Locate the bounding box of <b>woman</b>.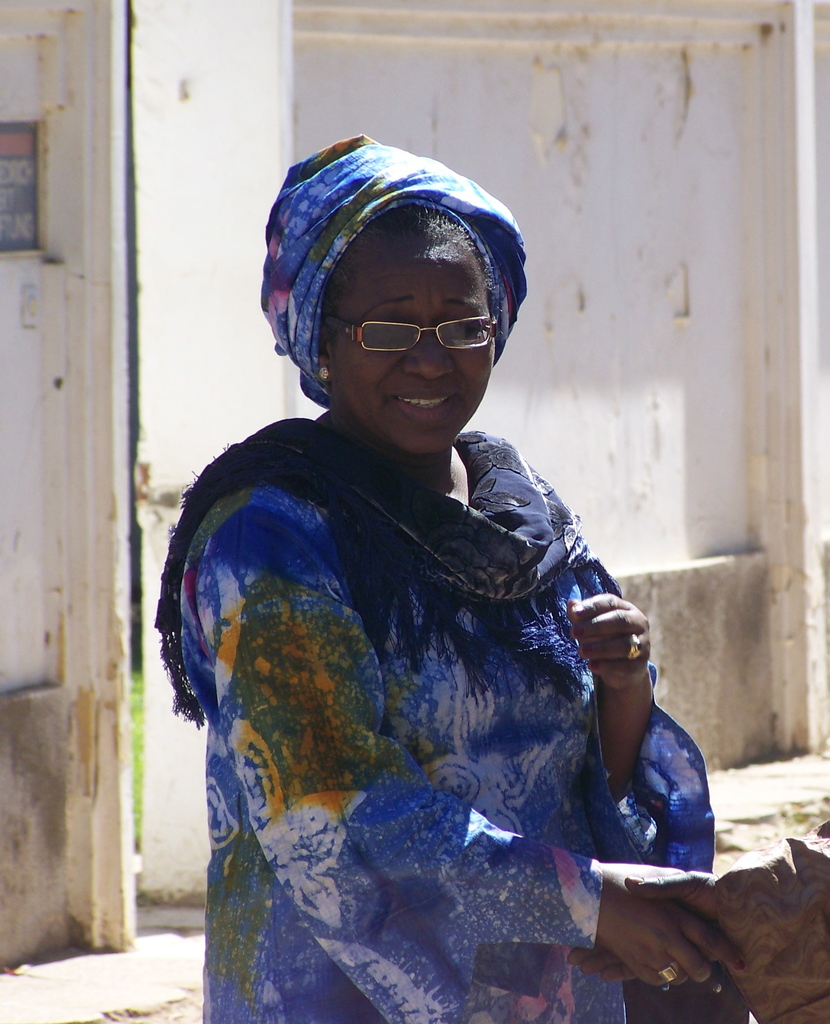
Bounding box: (left=136, top=126, right=722, bottom=1023).
